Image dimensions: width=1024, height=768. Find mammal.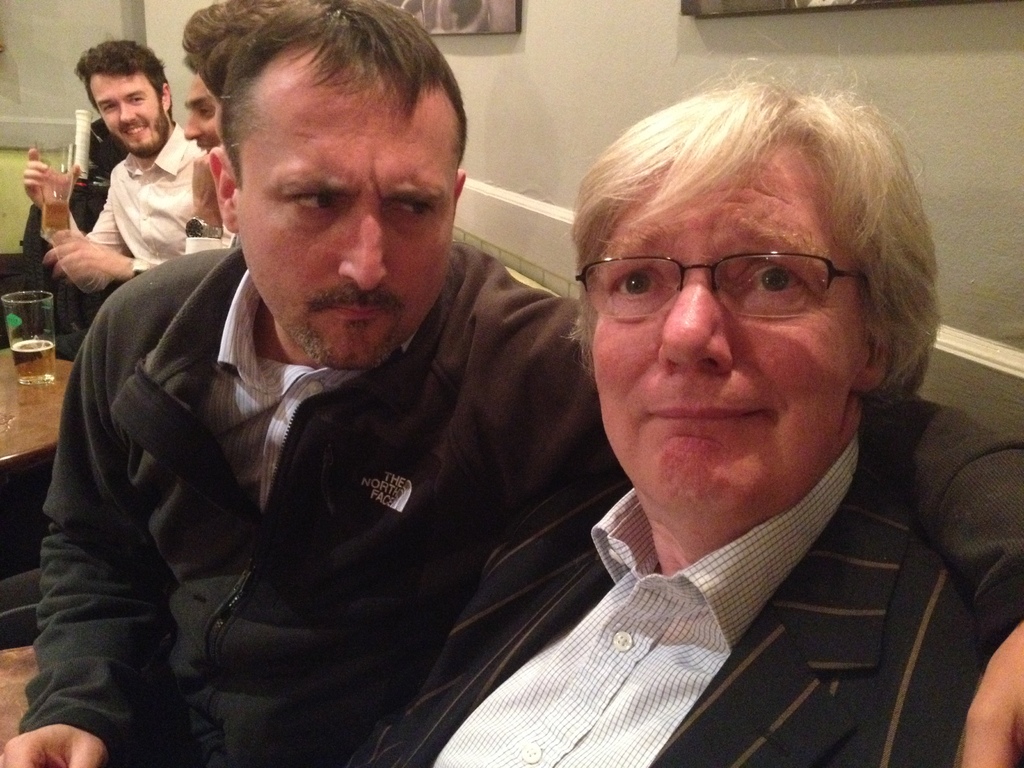
181,0,285,246.
